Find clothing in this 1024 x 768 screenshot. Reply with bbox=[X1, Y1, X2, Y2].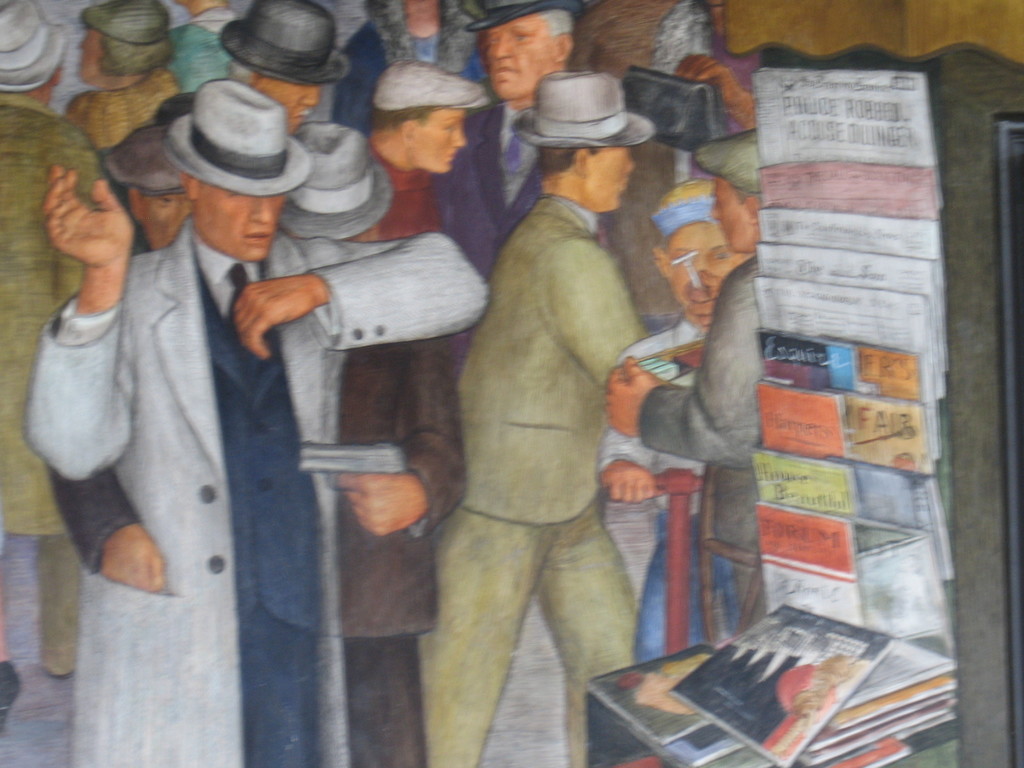
bbox=[61, 63, 182, 152].
